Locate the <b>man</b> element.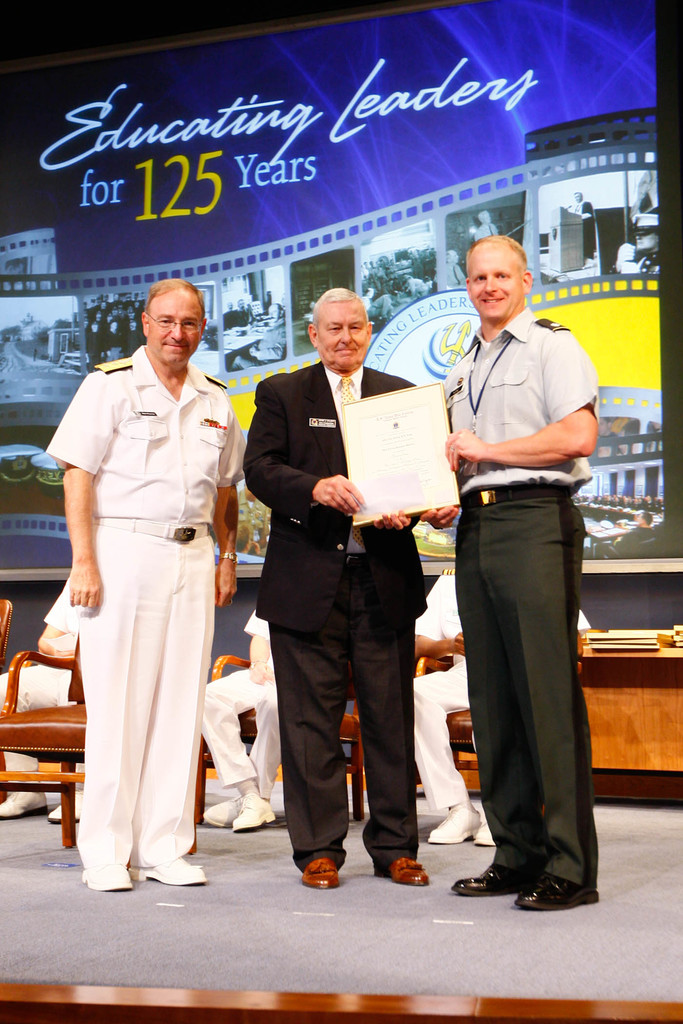
Element bbox: BBox(420, 572, 597, 846).
